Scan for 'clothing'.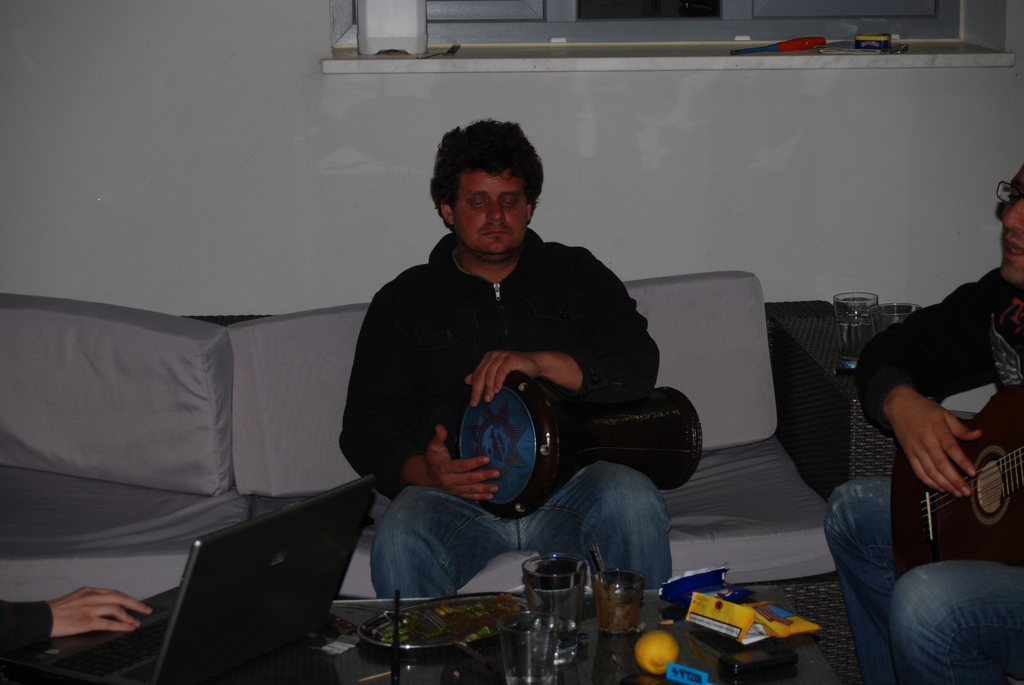
Scan result: [x1=0, y1=594, x2=54, y2=659].
